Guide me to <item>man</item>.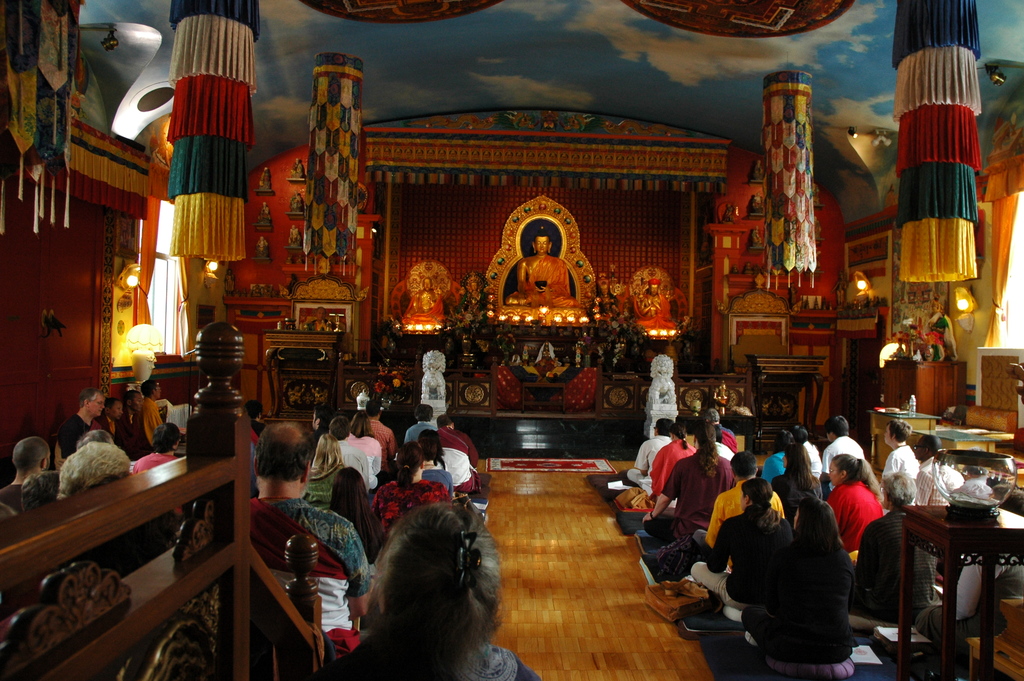
Guidance: [x1=118, y1=393, x2=145, y2=451].
